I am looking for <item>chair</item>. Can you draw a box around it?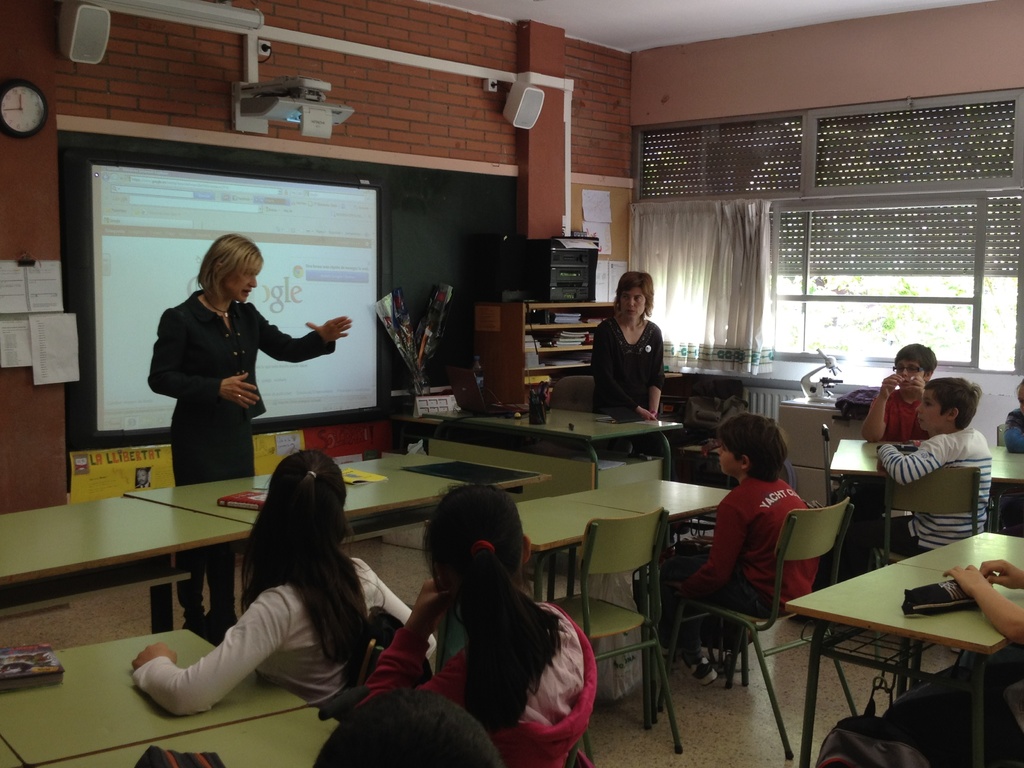
Sure, the bounding box is select_region(868, 461, 982, 579).
